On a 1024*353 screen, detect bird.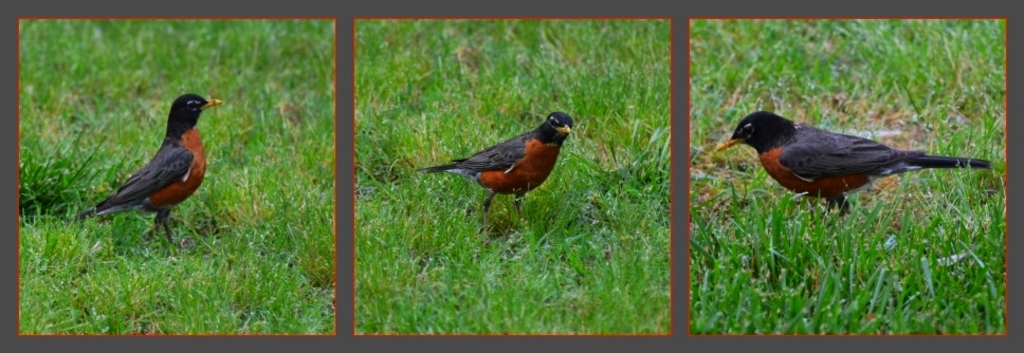
l=714, t=109, r=987, b=218.
